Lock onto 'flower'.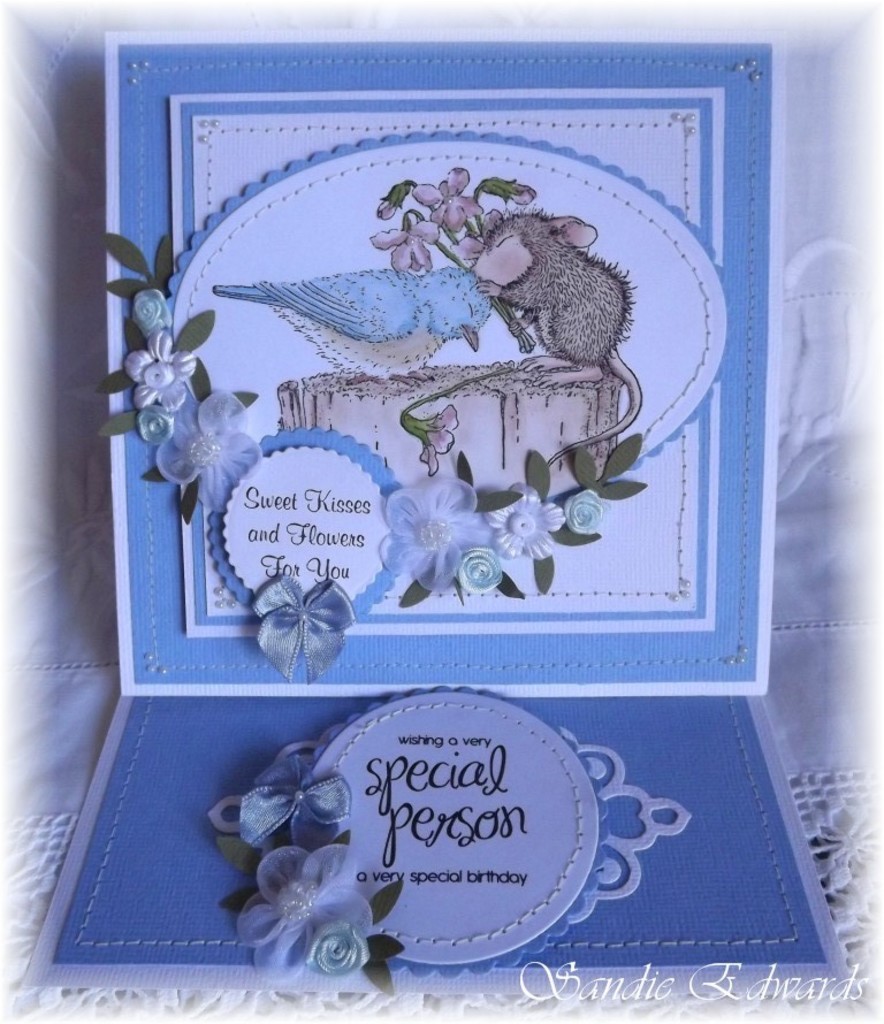
Locked: (left=566, top=484, right=609, bottom=535).
